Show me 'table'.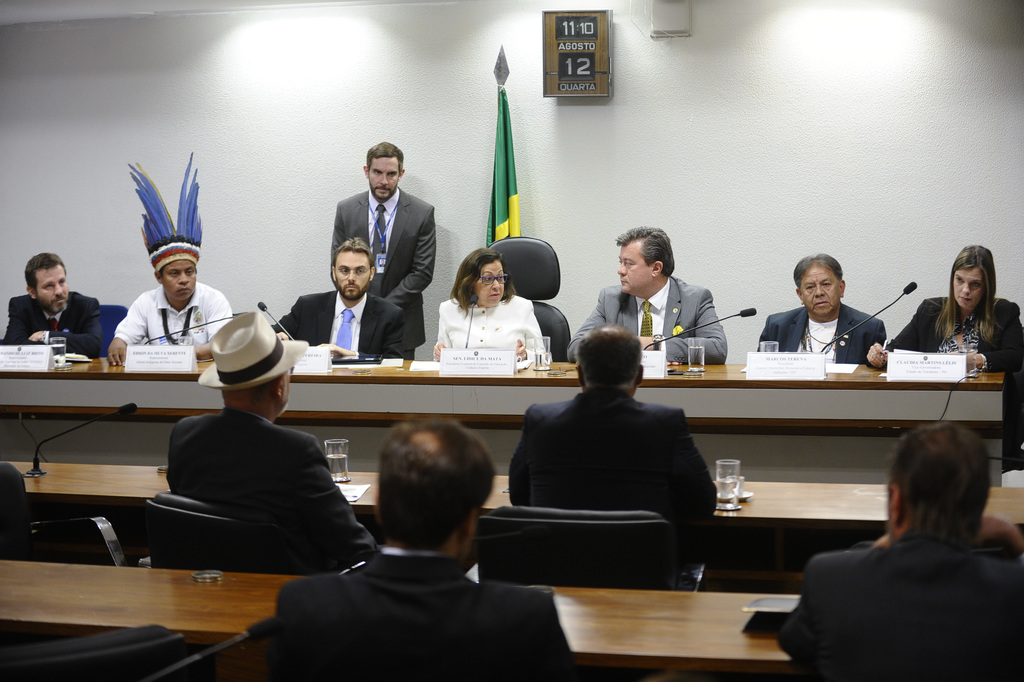
'table' is here: rect(0, 459, 1023, 555).
